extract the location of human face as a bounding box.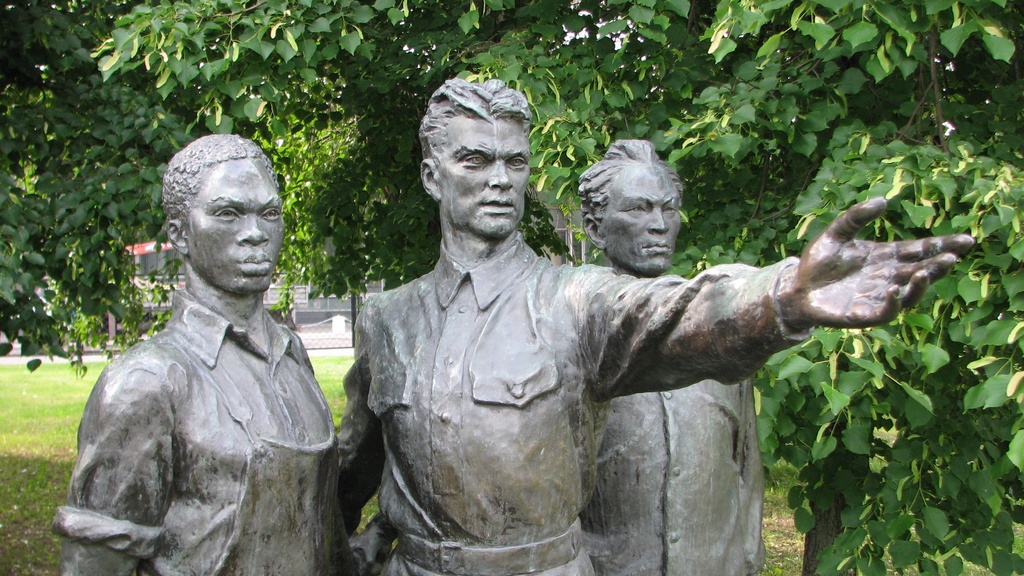
189, 157, 283, 298.
